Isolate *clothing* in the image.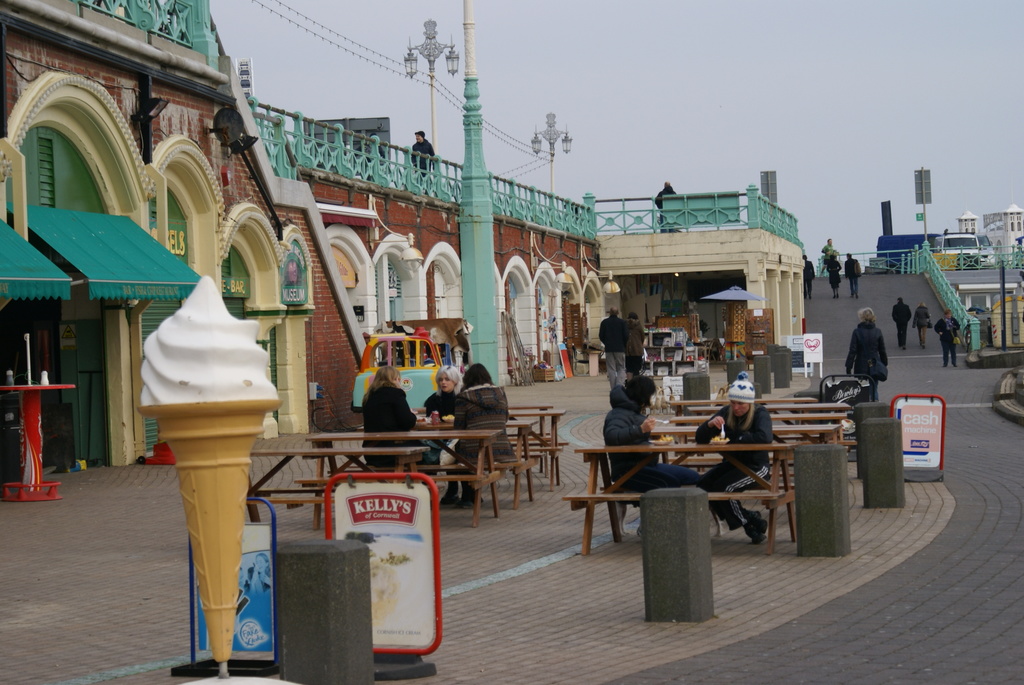
Isolated region: [444,377,511,483].
